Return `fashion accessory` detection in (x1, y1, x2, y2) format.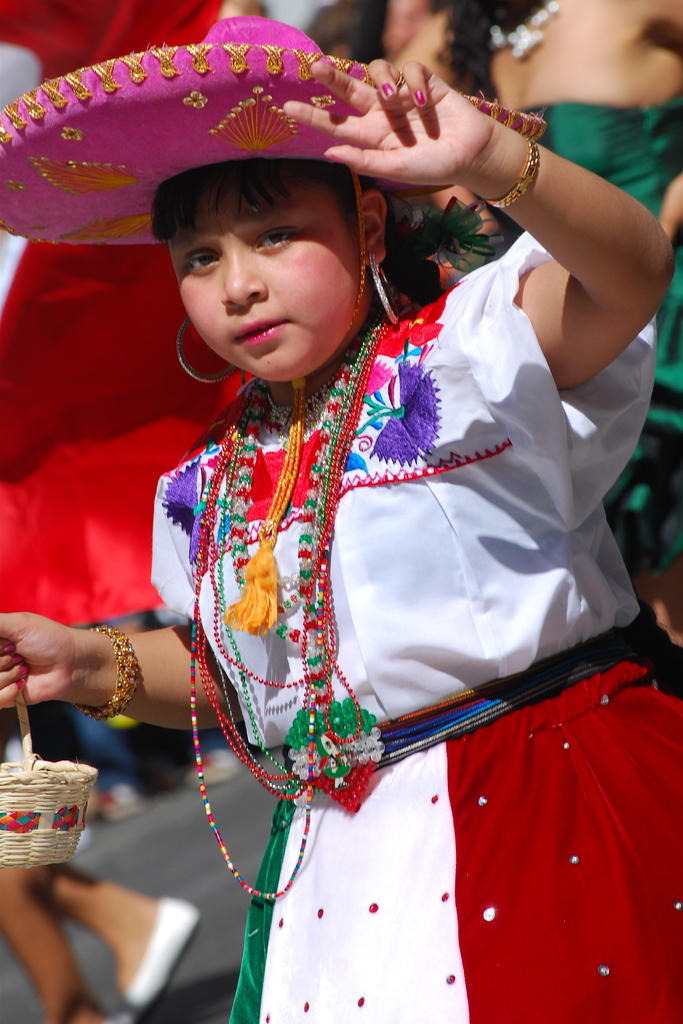
(117, 895, 197, 1023).
